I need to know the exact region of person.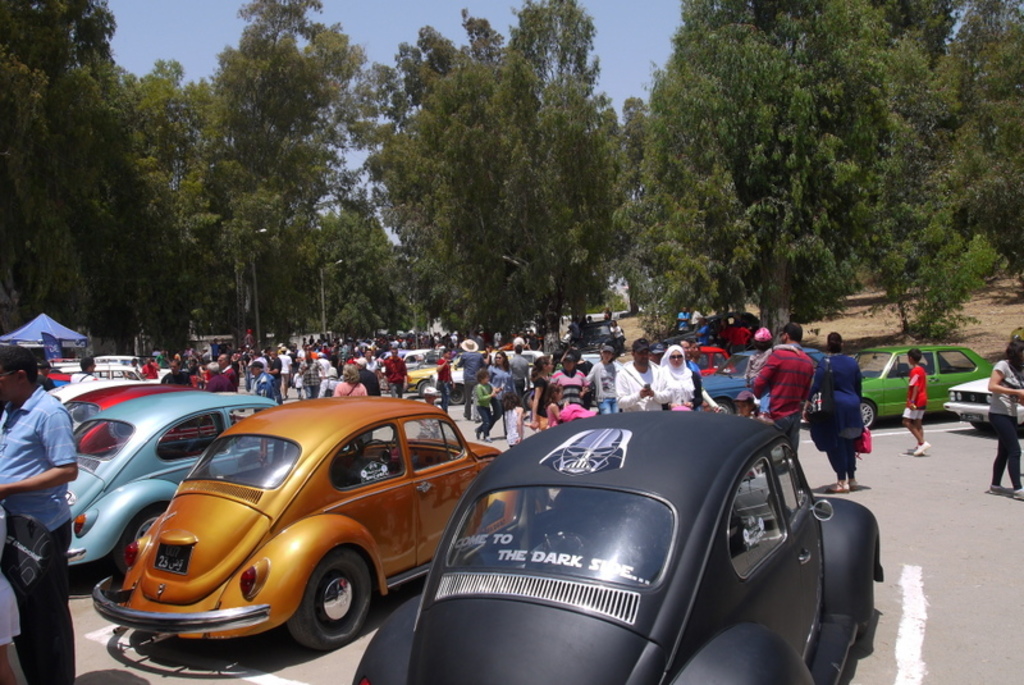
Region: select_region(751, 329, 826, 451).
